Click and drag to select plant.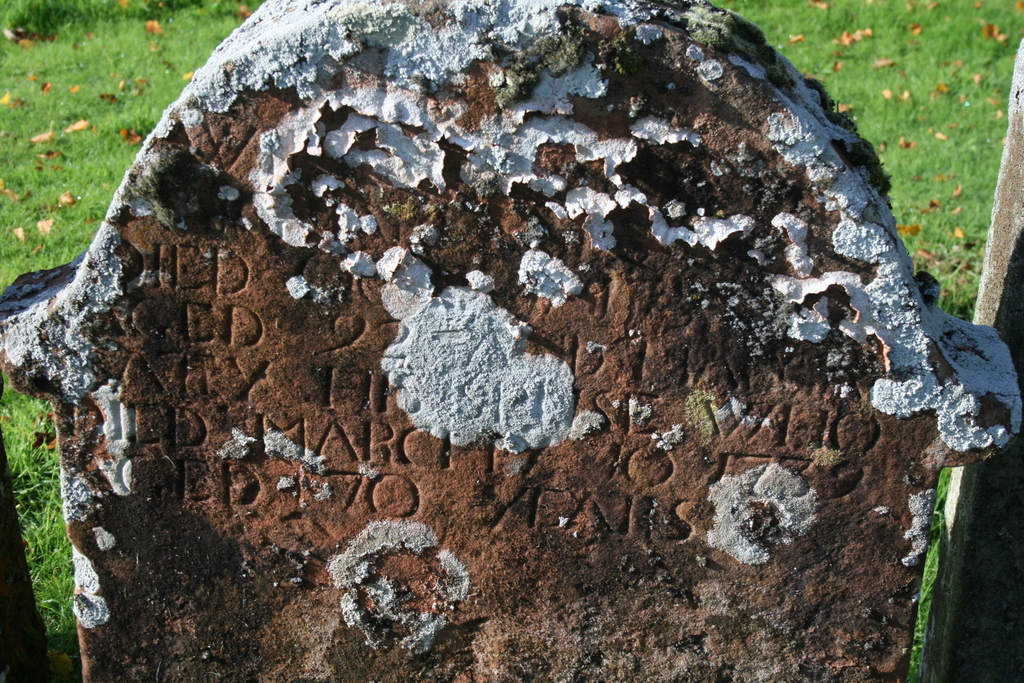
Selection: bbox=(900, 463, 956, 682).
